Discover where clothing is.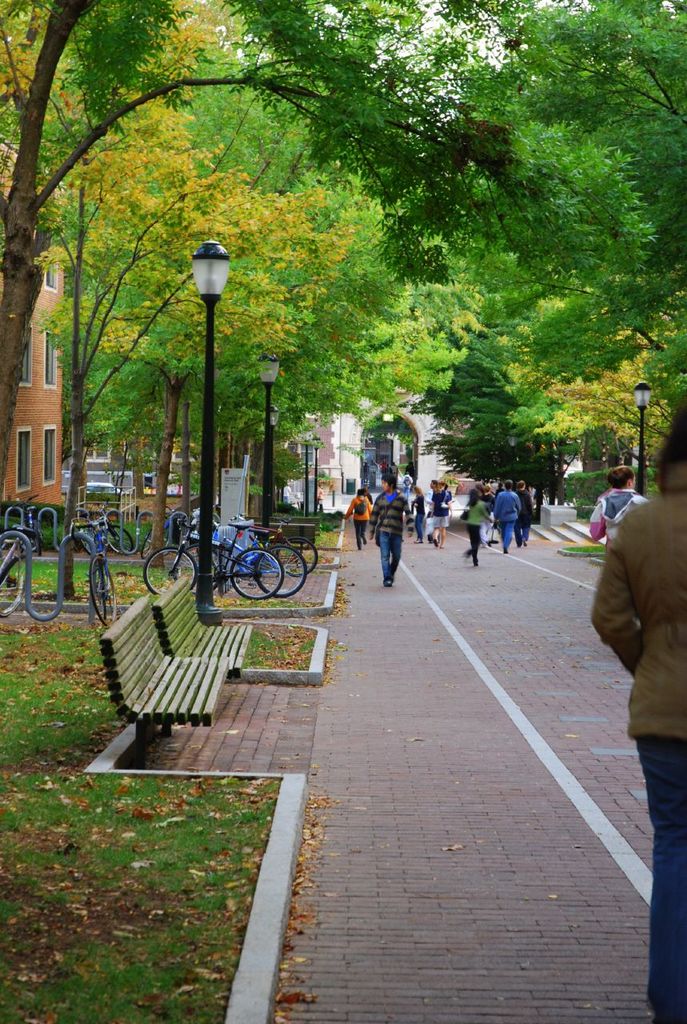
Discovered at left=461, top=490, right=485, bottom=567.
